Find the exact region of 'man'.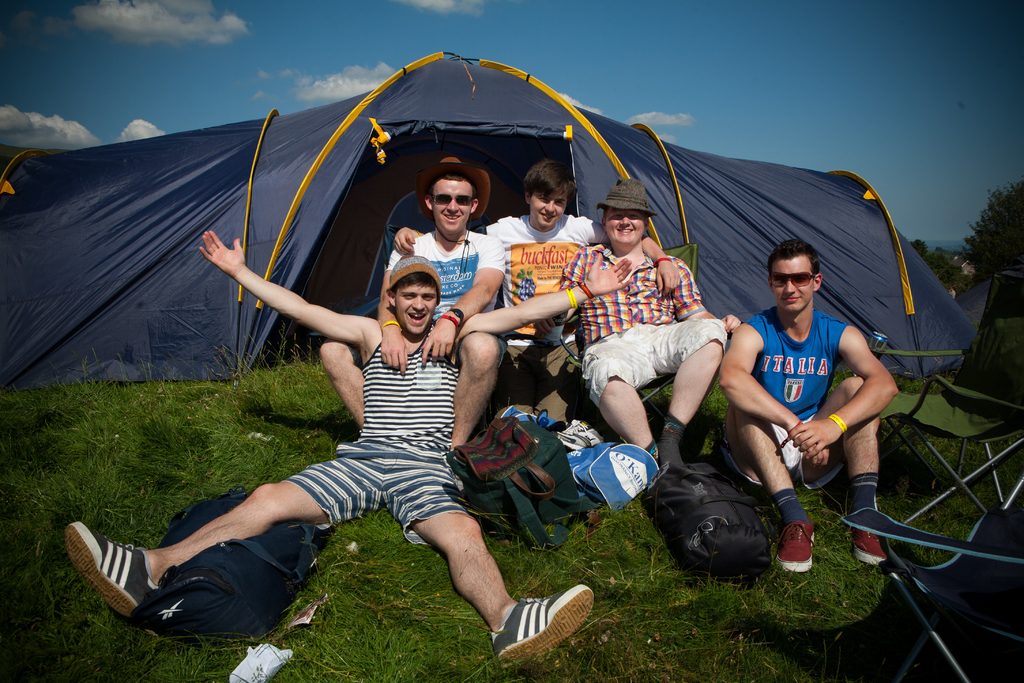
Exact region: locate(948, 286, 956, 299).
